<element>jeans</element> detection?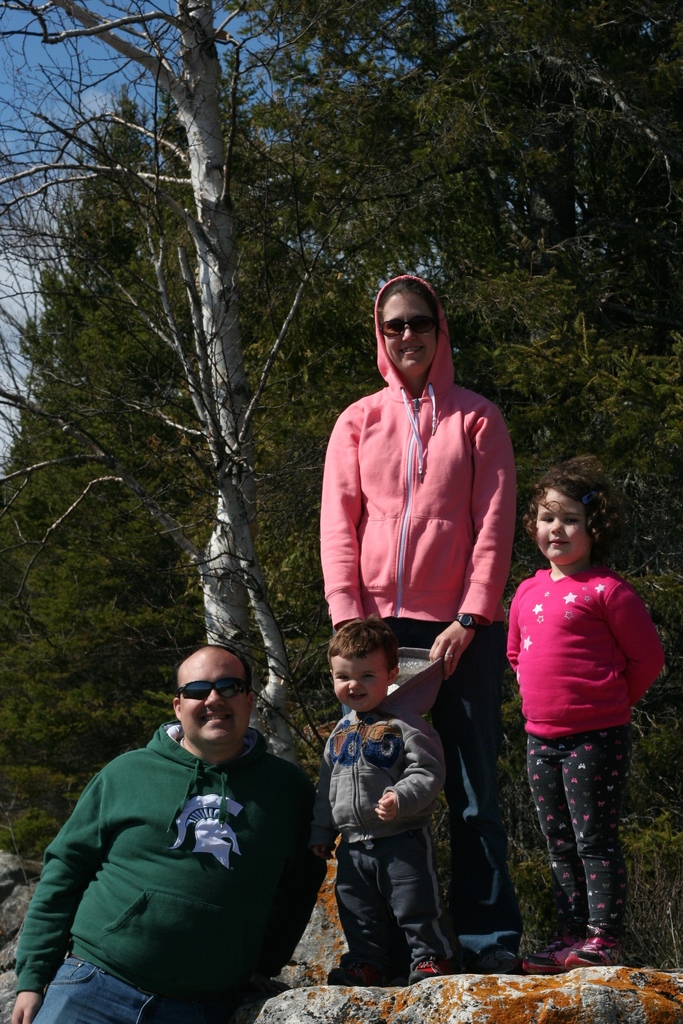
(x1=504, y1=732, x2=638, y2=953)
